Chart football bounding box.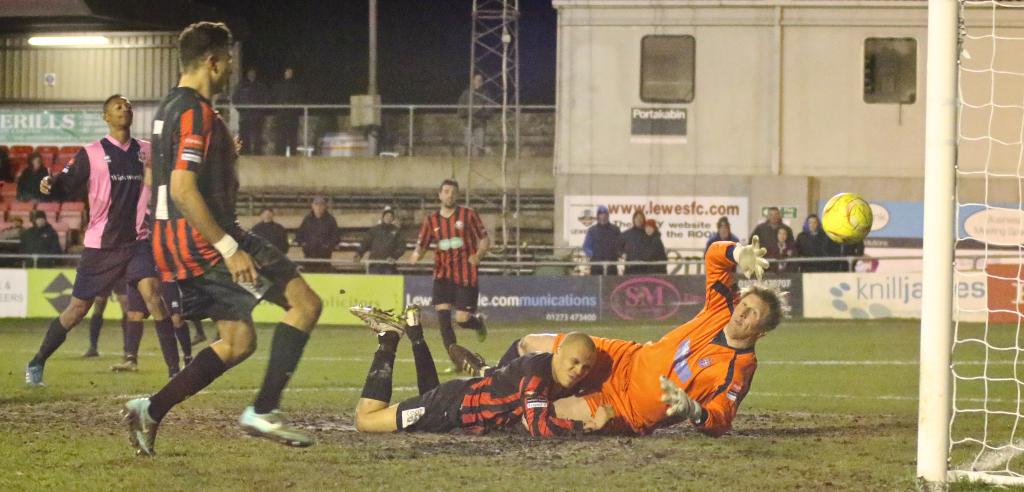
Charted: bbox=(818, 188, 873, 243).
